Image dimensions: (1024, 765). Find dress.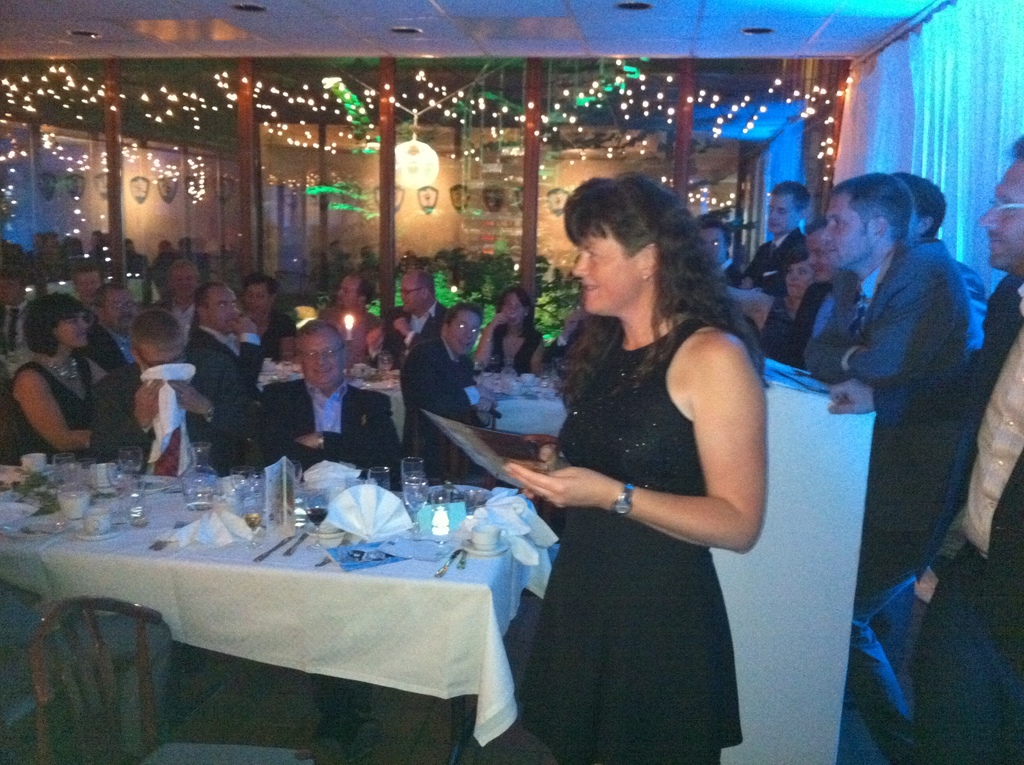
box(6, 365, 99, 456).
